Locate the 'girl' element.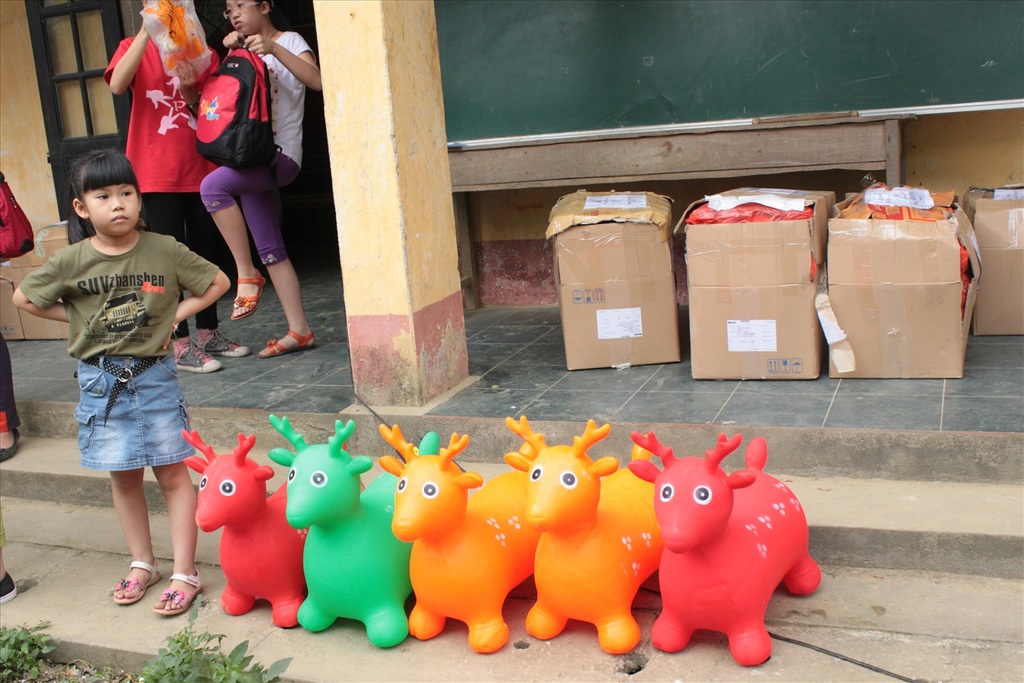
Element bbox: bbox(200, 0, 322, 357).
